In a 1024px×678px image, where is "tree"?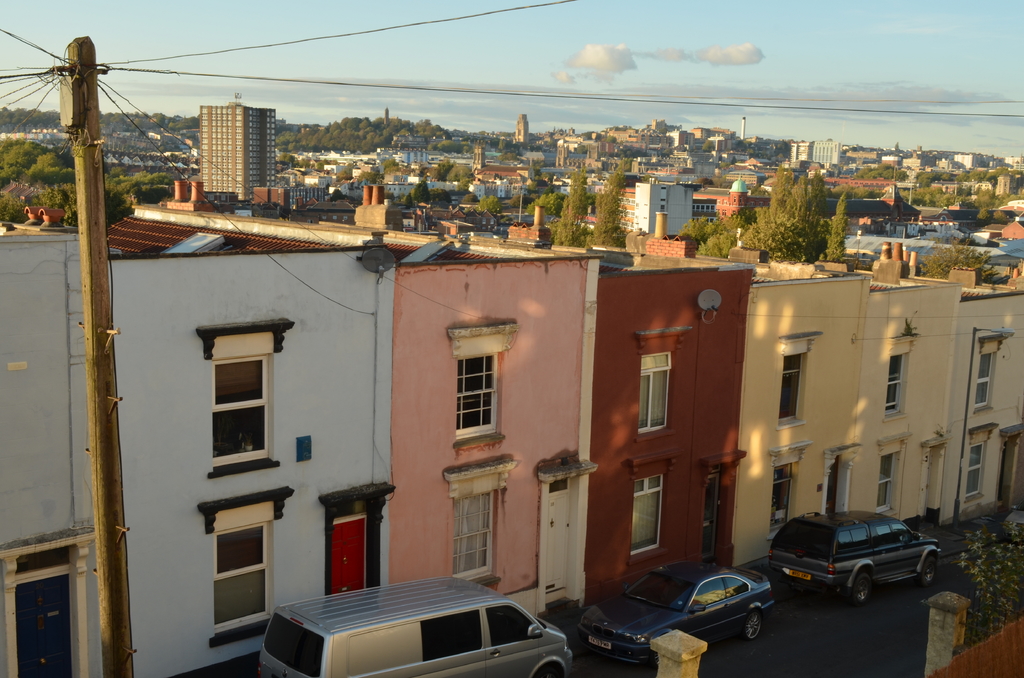
(x1=451, y1=160, x2=477, y2=188).
